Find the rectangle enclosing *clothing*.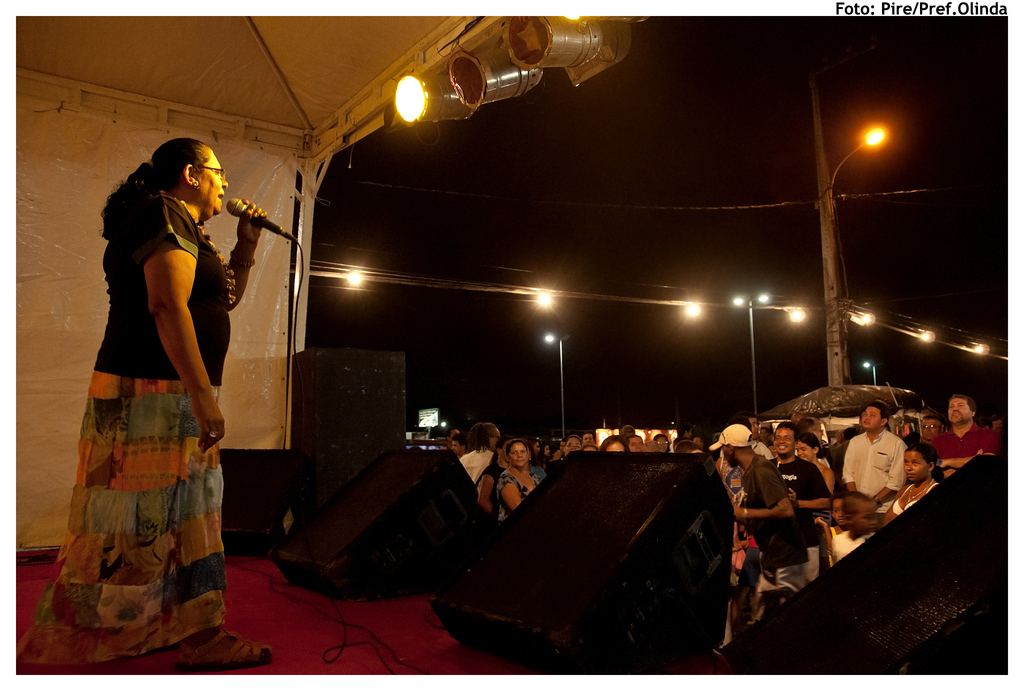
(x1=841, y1=429, x2=908, y2=516).
